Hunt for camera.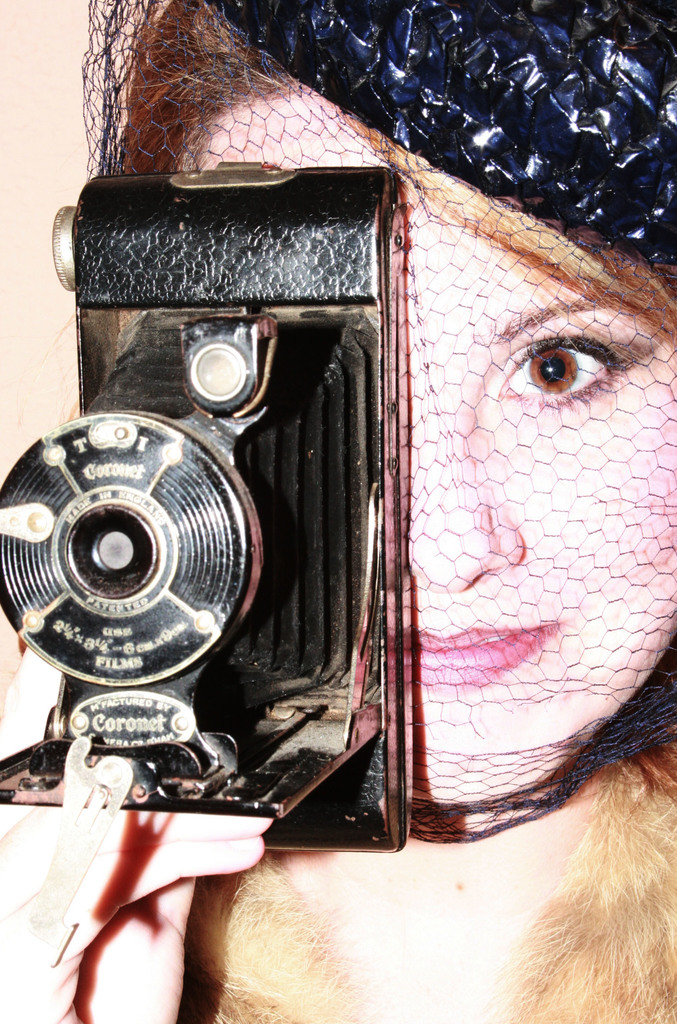
Hunted down at {"x1": 0, "y1": 157, "x2": 414, "y2": 858}.
